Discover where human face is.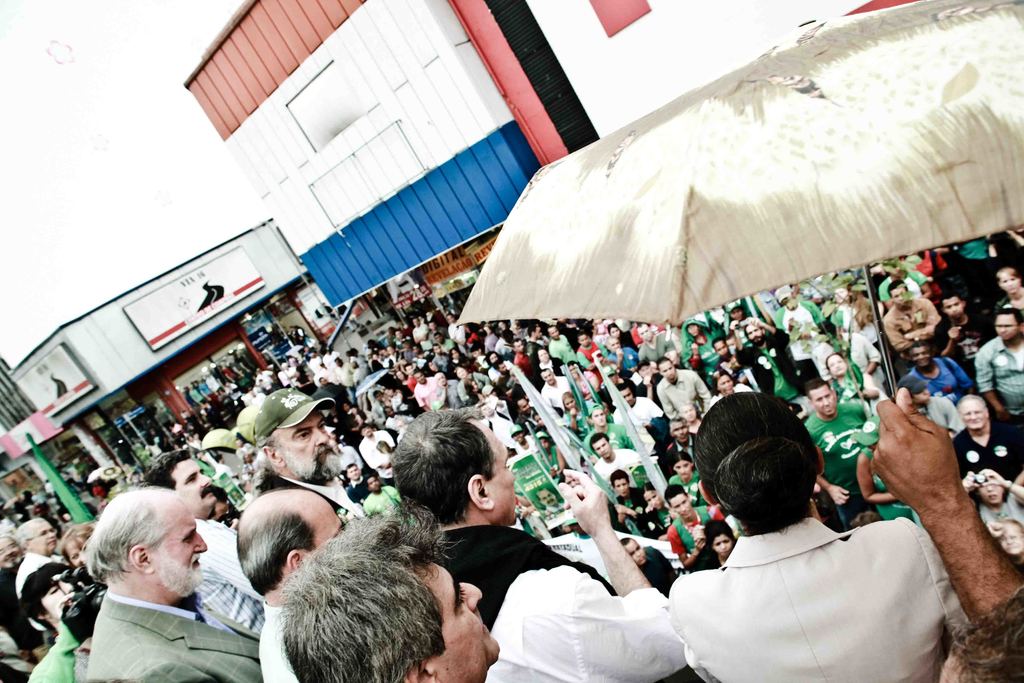
Discovered at bbox=(30, 522, 55, 551).
